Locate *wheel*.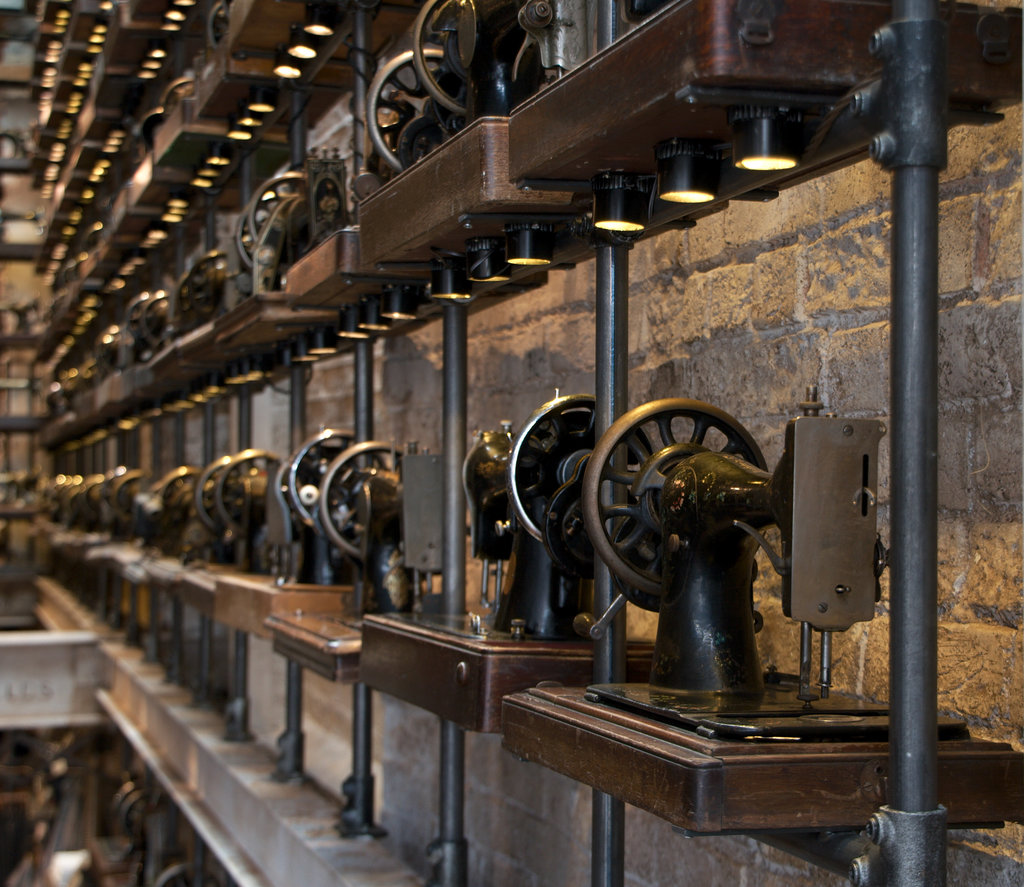
Bounding box: (315,444,411,557).
